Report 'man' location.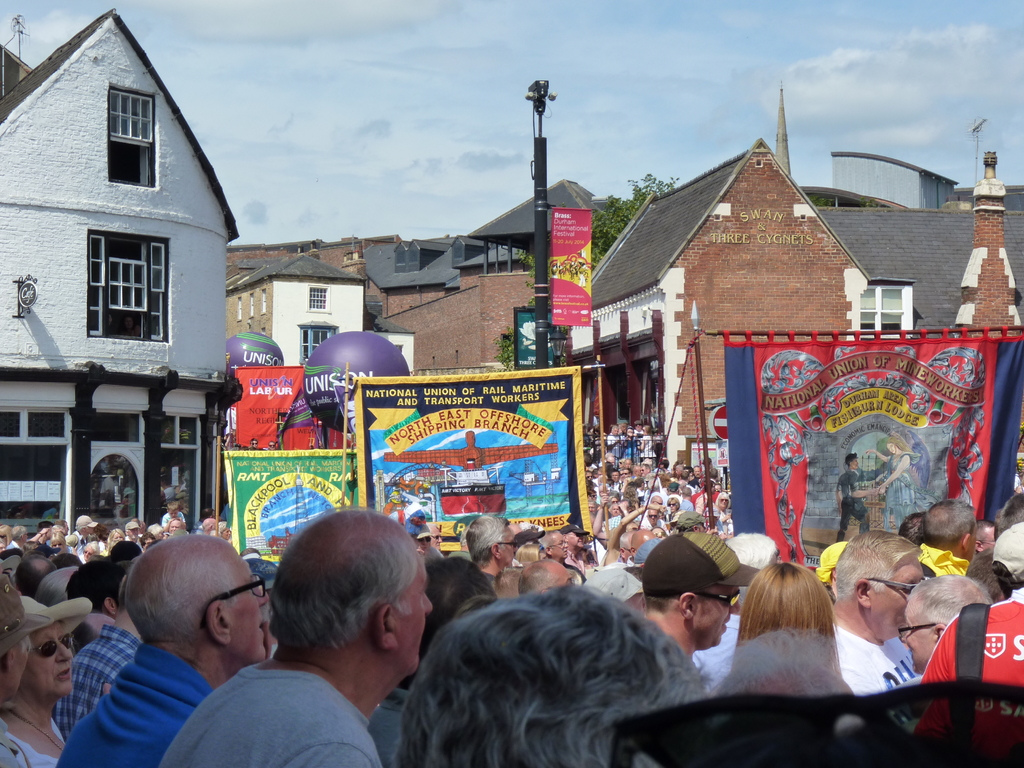
Report: x1=972, y1=520, x2=995, y2=555.
